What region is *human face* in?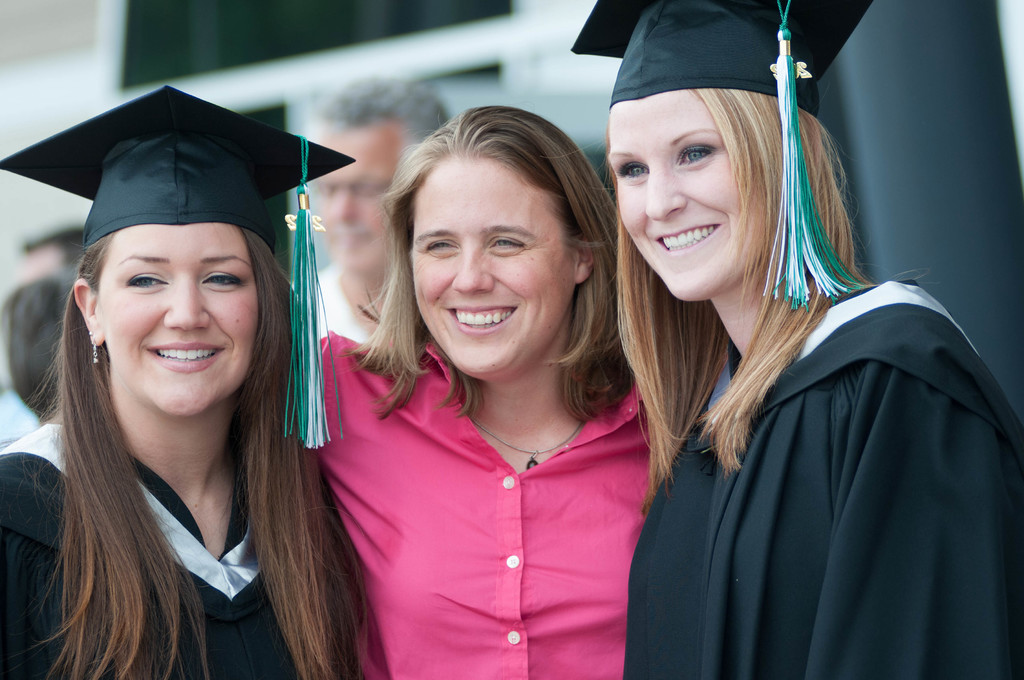
412/163/569/380.
